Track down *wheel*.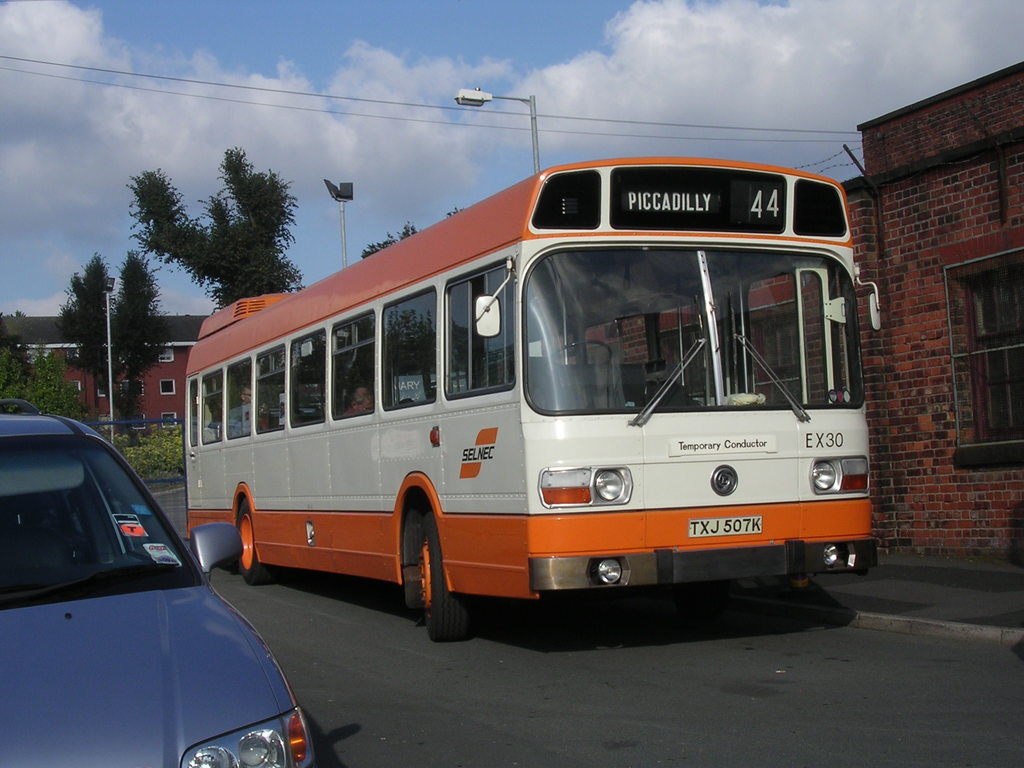
Tracked to x1=236 y1=498 x2=276 y2=586.
